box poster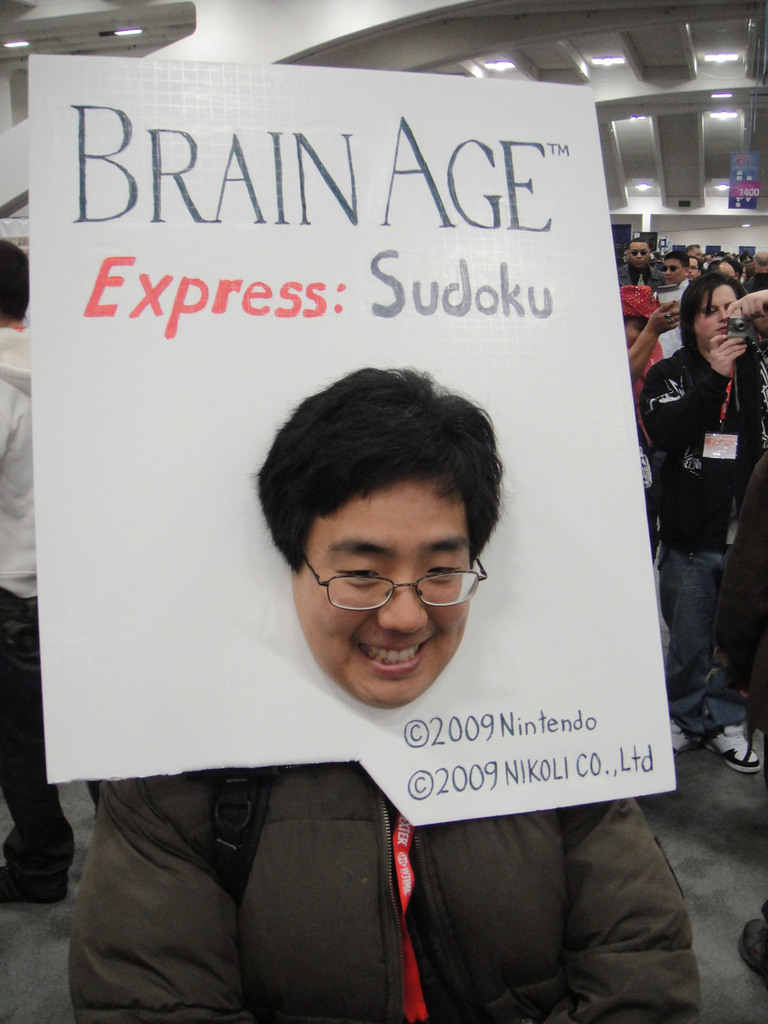
bbox=[27, 54, 678, 825]
